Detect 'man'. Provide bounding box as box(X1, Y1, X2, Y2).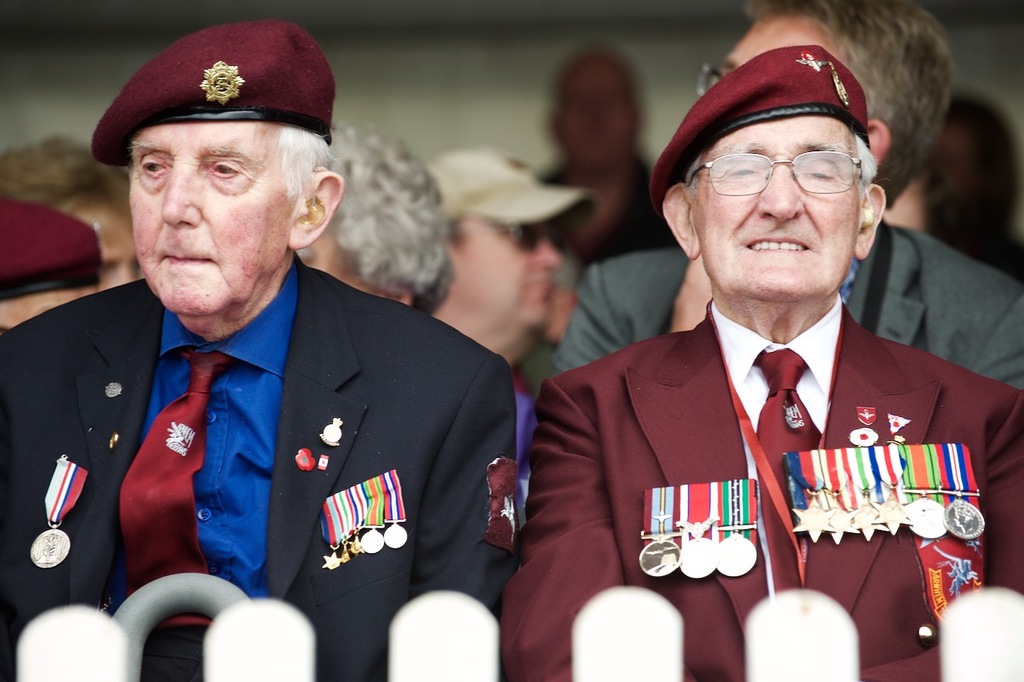
box(551, 0, 1023, 387).
